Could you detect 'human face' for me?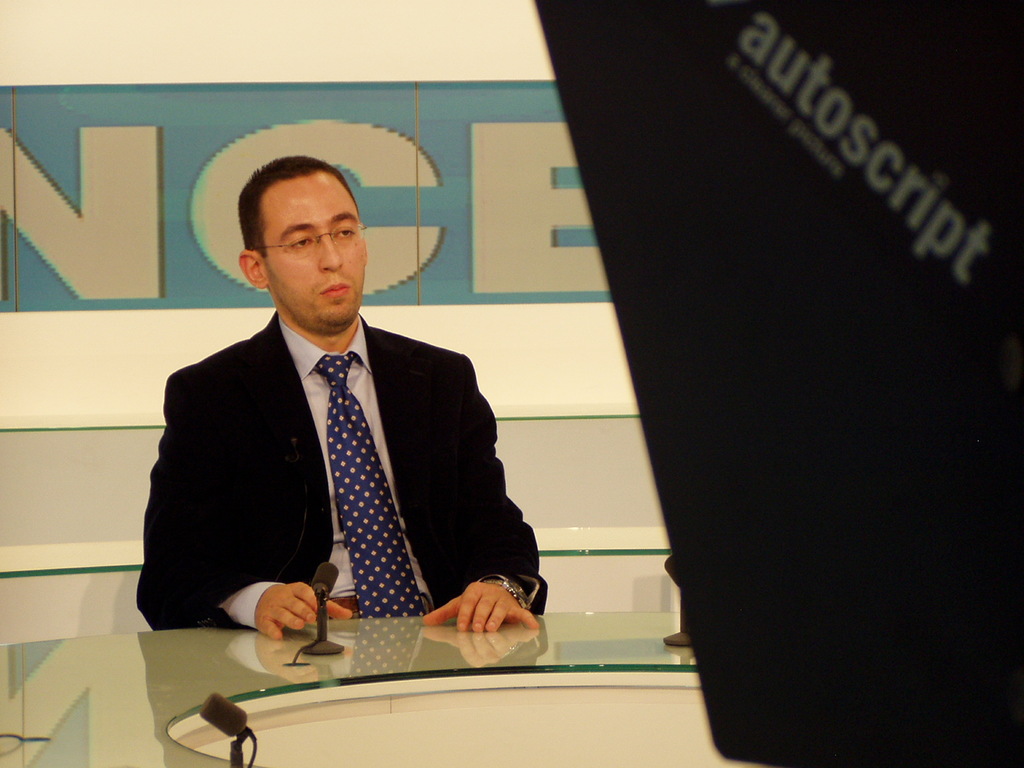
Detection result: crop(267, 172, 364, 323).
